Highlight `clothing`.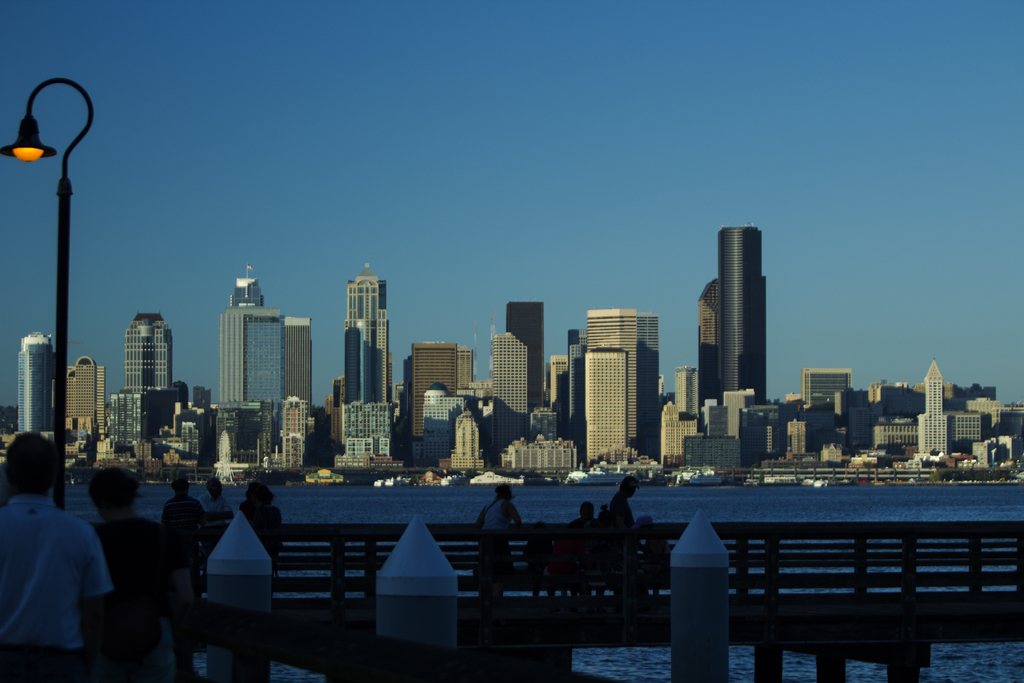
Highlighted region: bbox=(164, 499, 200, 555).
